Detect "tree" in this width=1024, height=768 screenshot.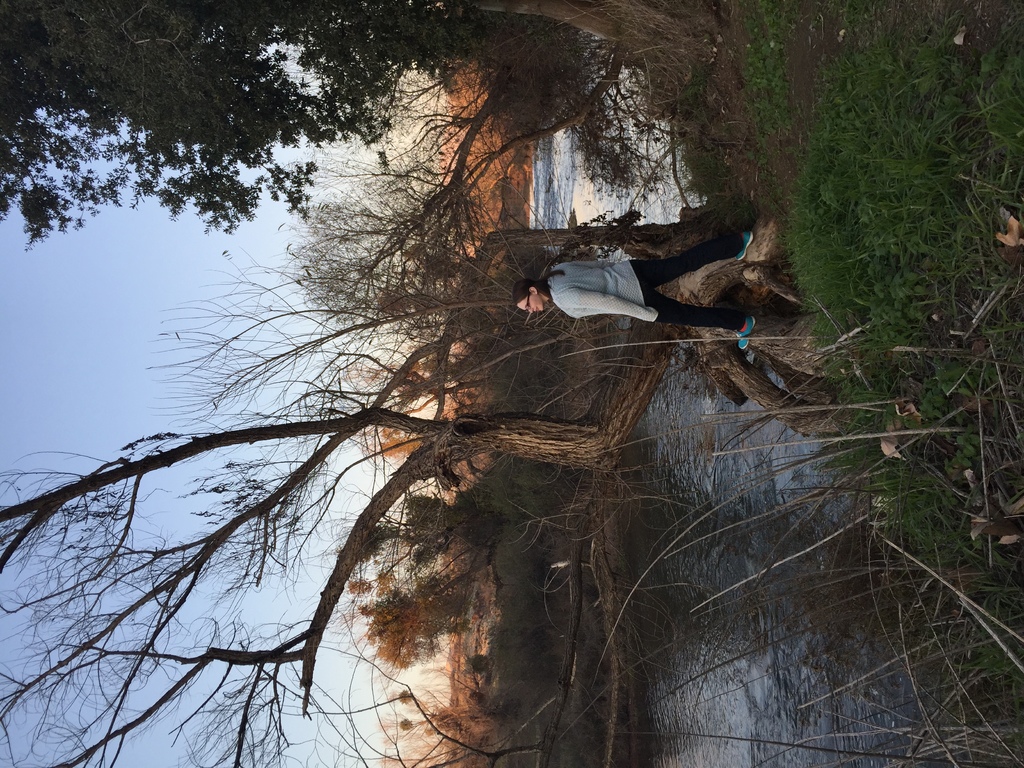
Detection: region(262, 3, 673, 336).
